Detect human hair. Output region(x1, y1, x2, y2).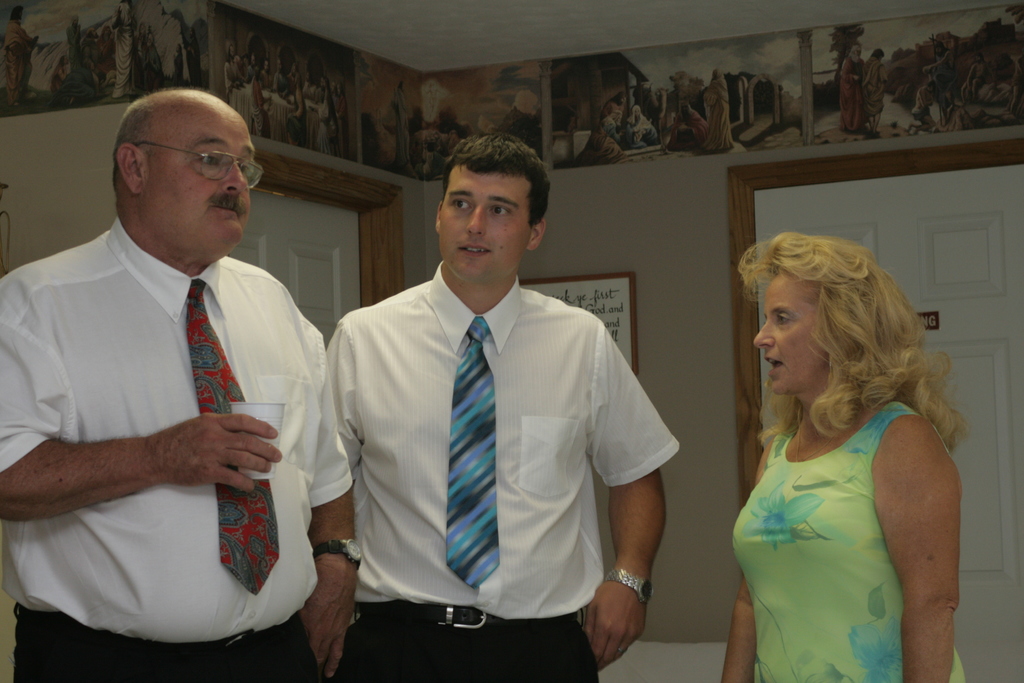
region(735, 234, 968, 452).
